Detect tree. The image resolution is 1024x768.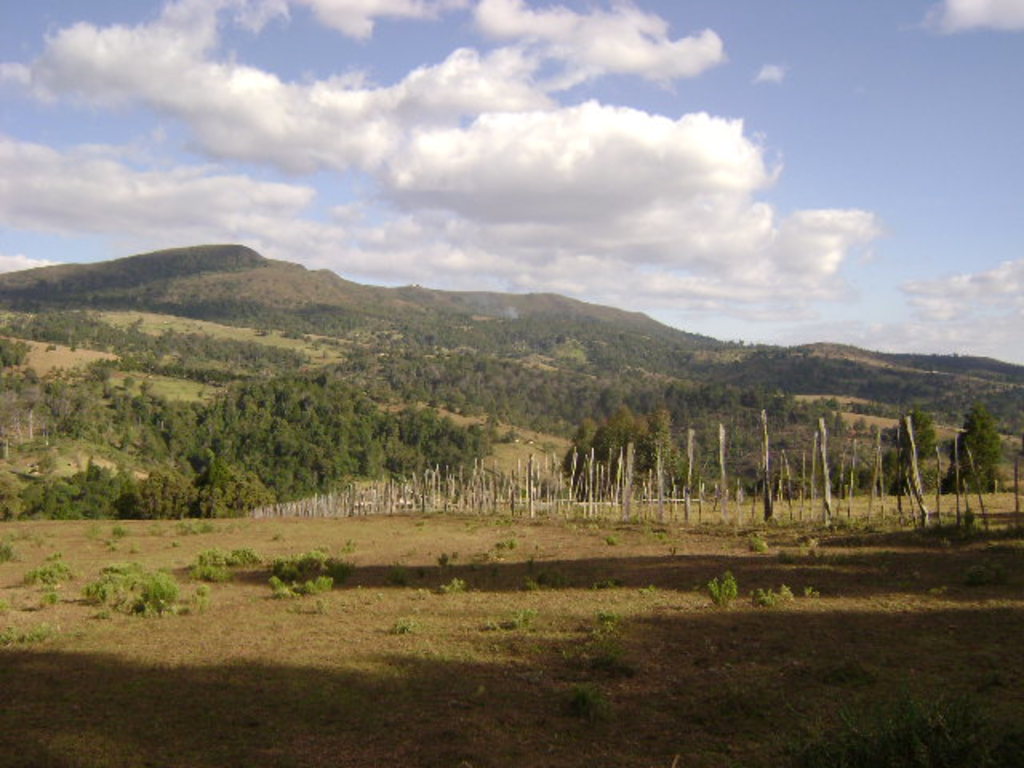
648:406:685:490.
